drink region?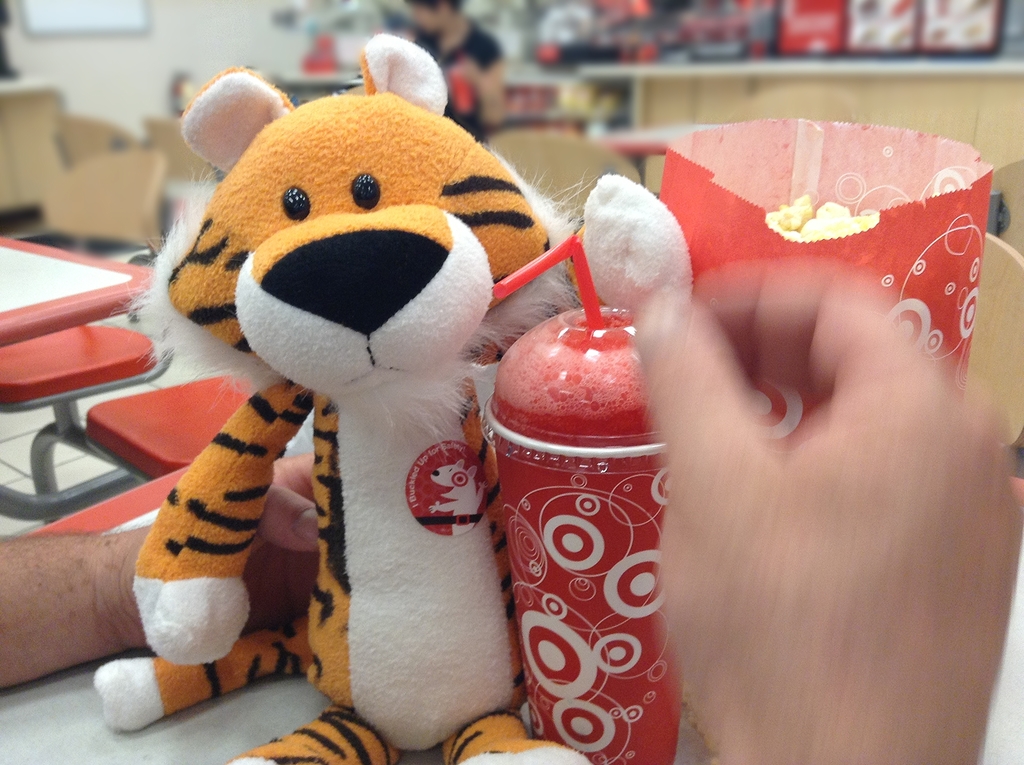
482/295/690/755
